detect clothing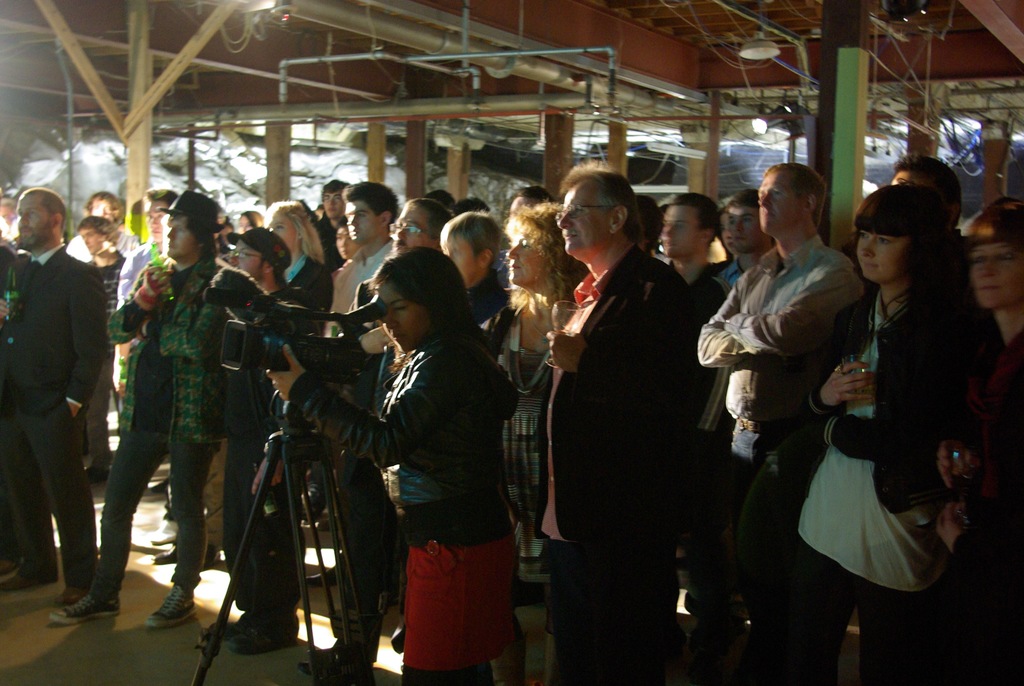
rect(89, 259, 239, 595)
